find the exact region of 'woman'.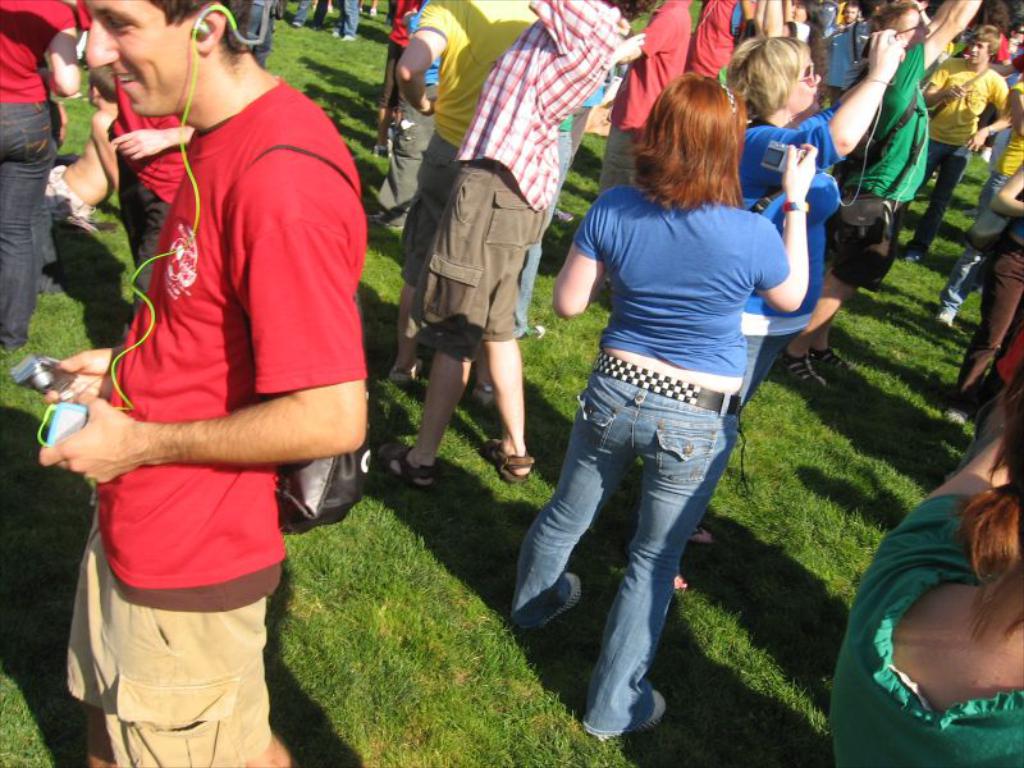
Exact region: crop(714, 26, 864, 430).
